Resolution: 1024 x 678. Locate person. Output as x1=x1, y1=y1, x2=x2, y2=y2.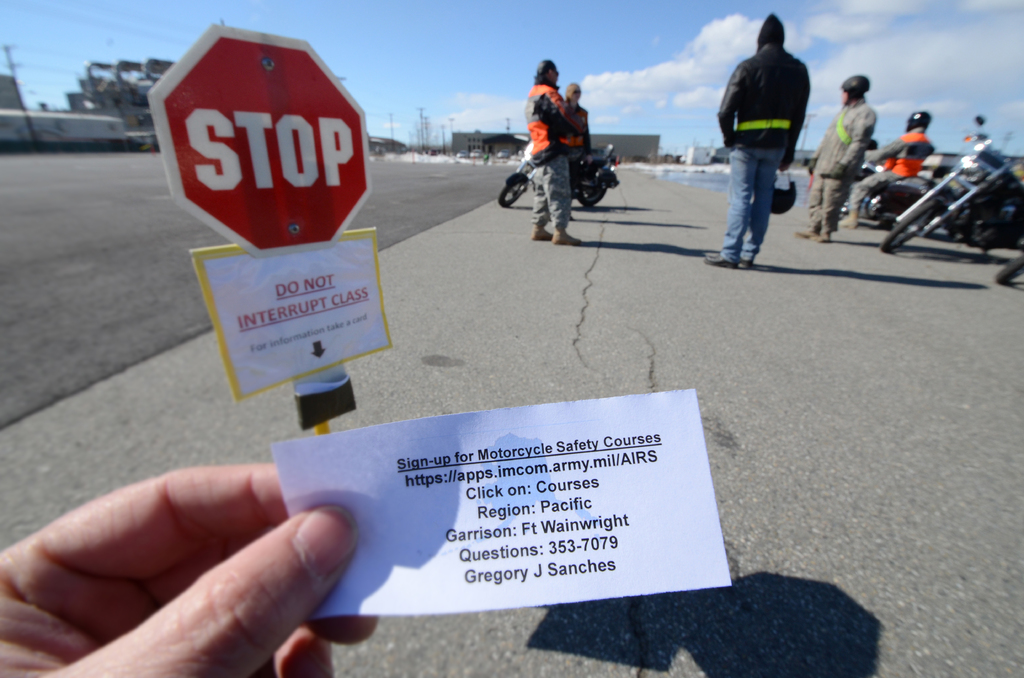
x1=803, y1=71, x2=880, y2=246.
